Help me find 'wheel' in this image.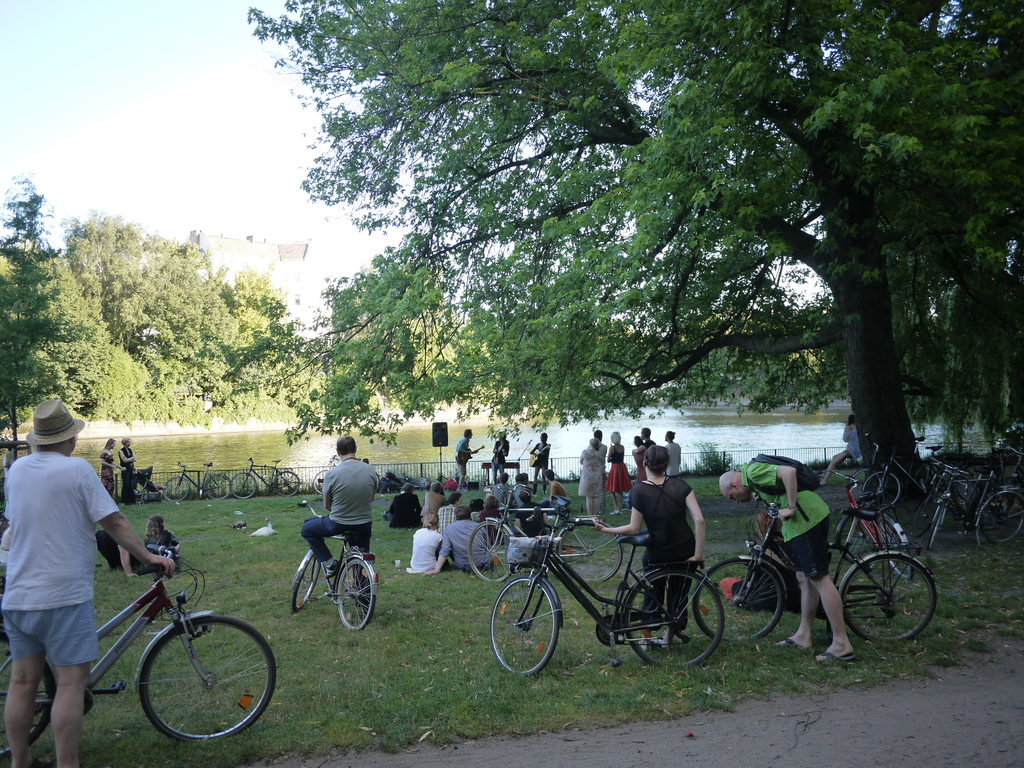
Found it: box(622, 568, 730, 672).
